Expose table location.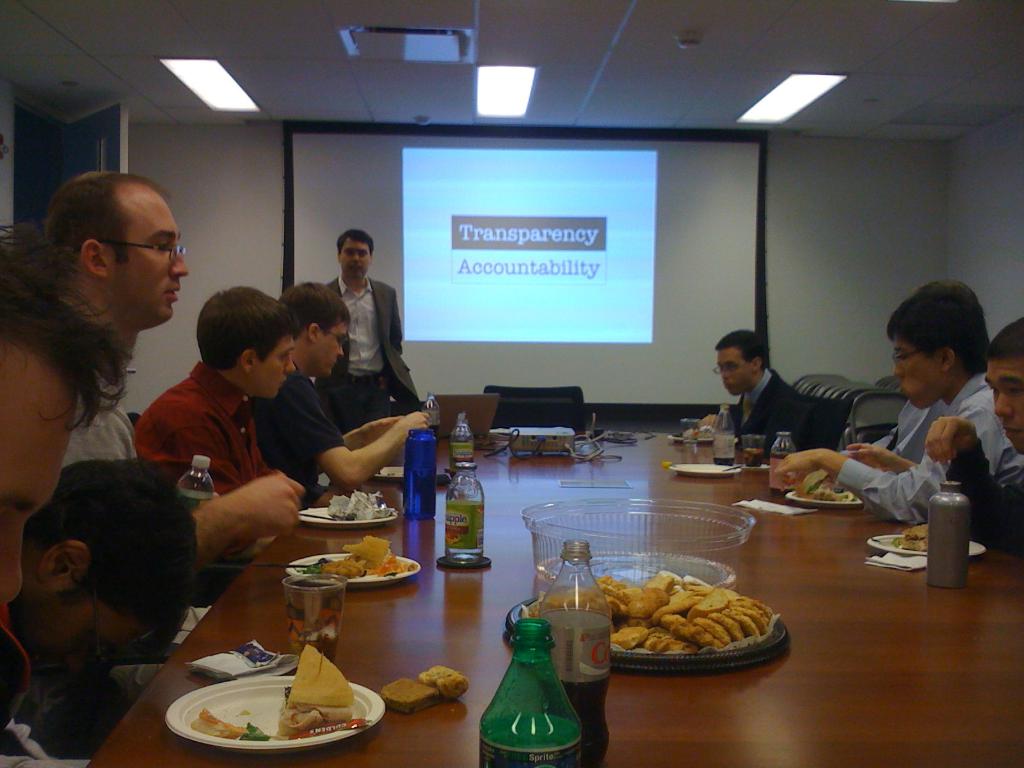
Exposed at l=84, t=428, r=1023, b=767.
